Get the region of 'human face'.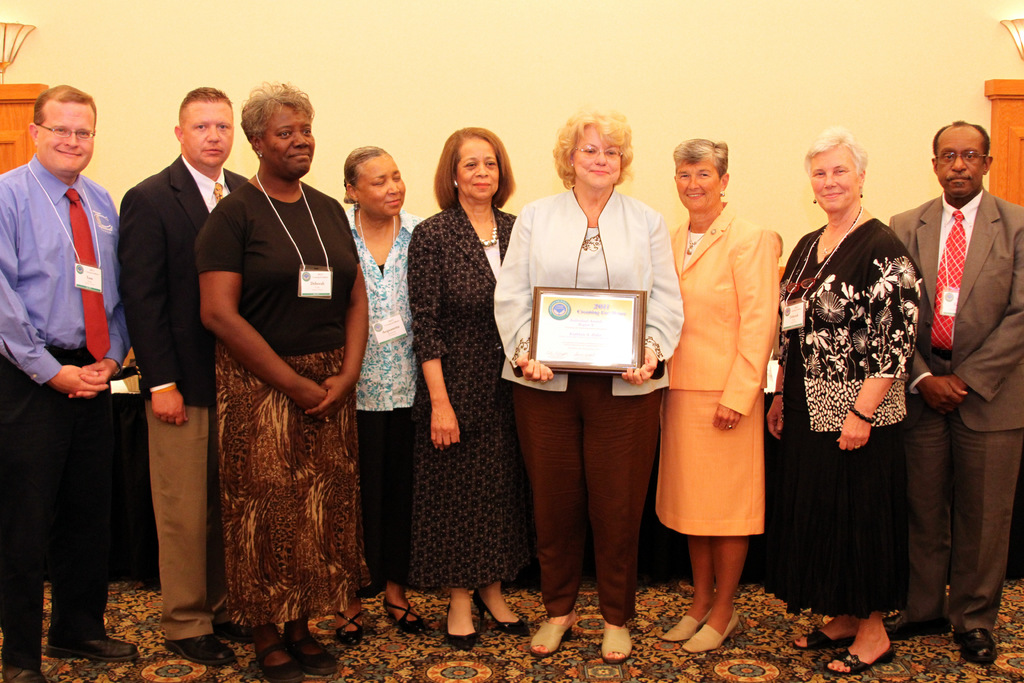
[674, 164, 719, 213].
